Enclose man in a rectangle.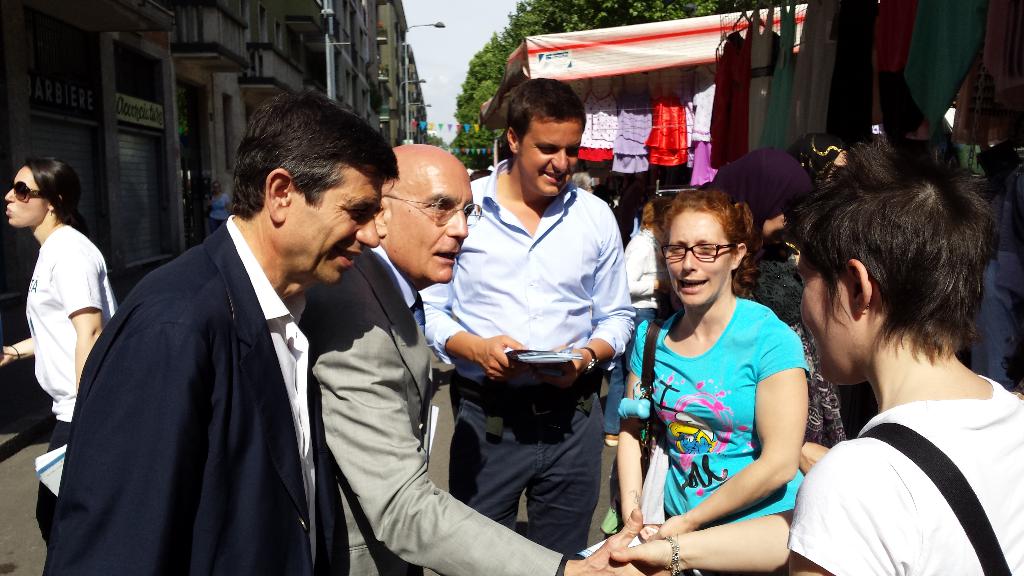
BBox(56, 93, 441, 564).
